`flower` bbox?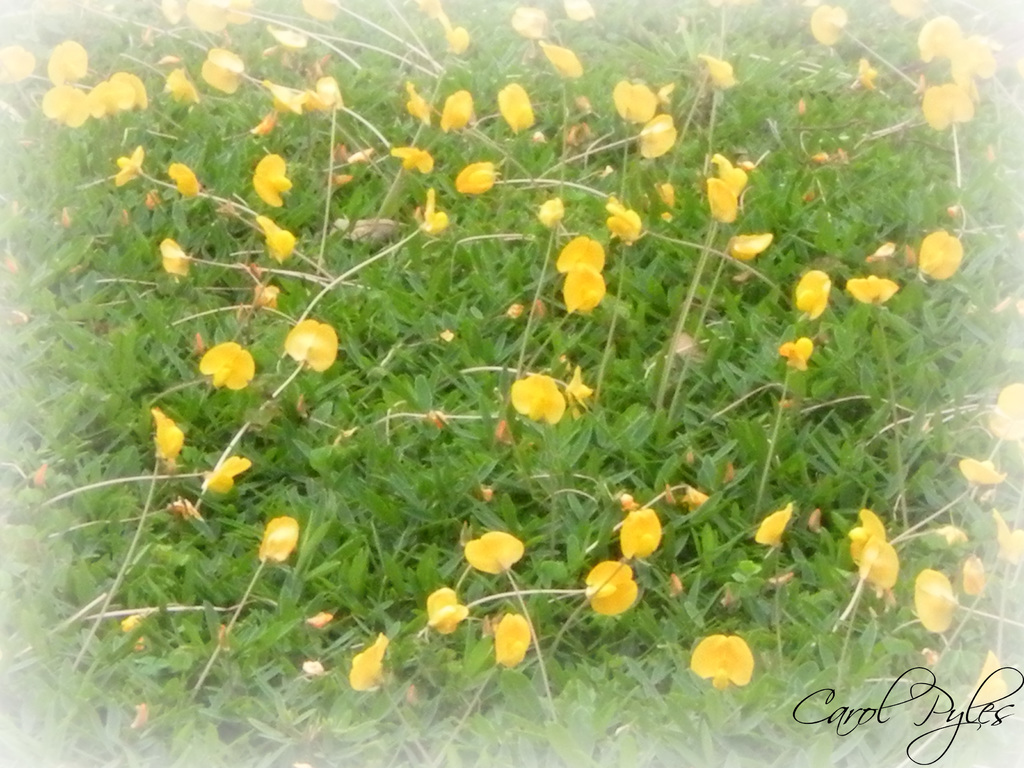
locate(162, 65, 204, 105)
